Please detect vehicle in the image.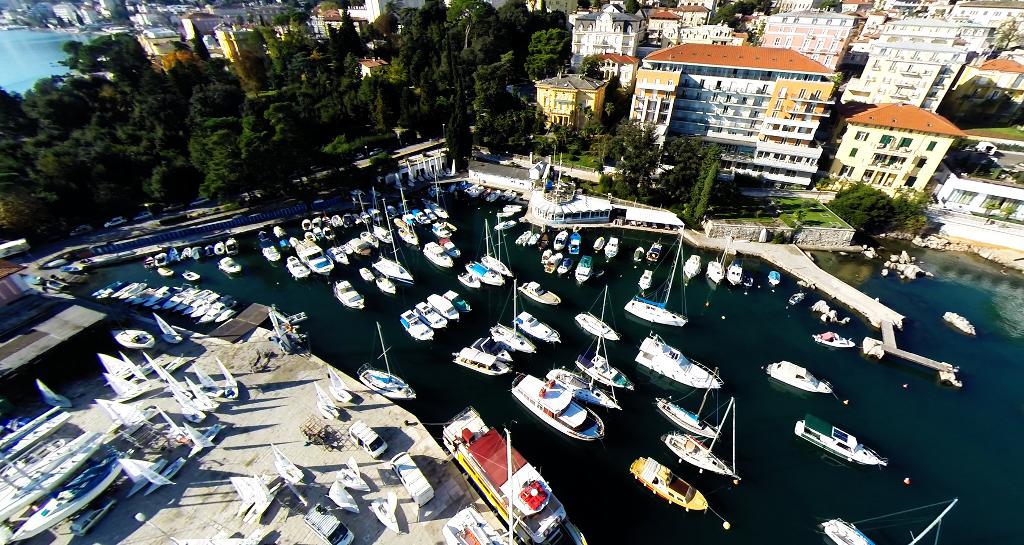
x1=765 y1=360 x2=831 y2=396.
